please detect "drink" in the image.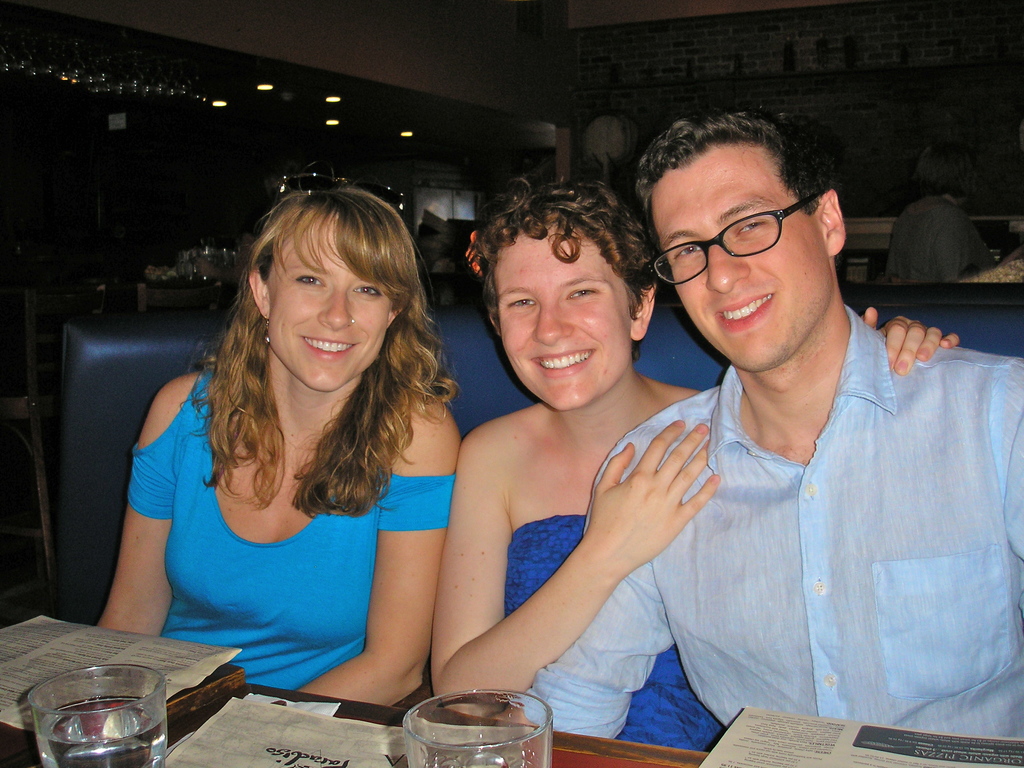
l=42, t=689, r=167, b=766.
